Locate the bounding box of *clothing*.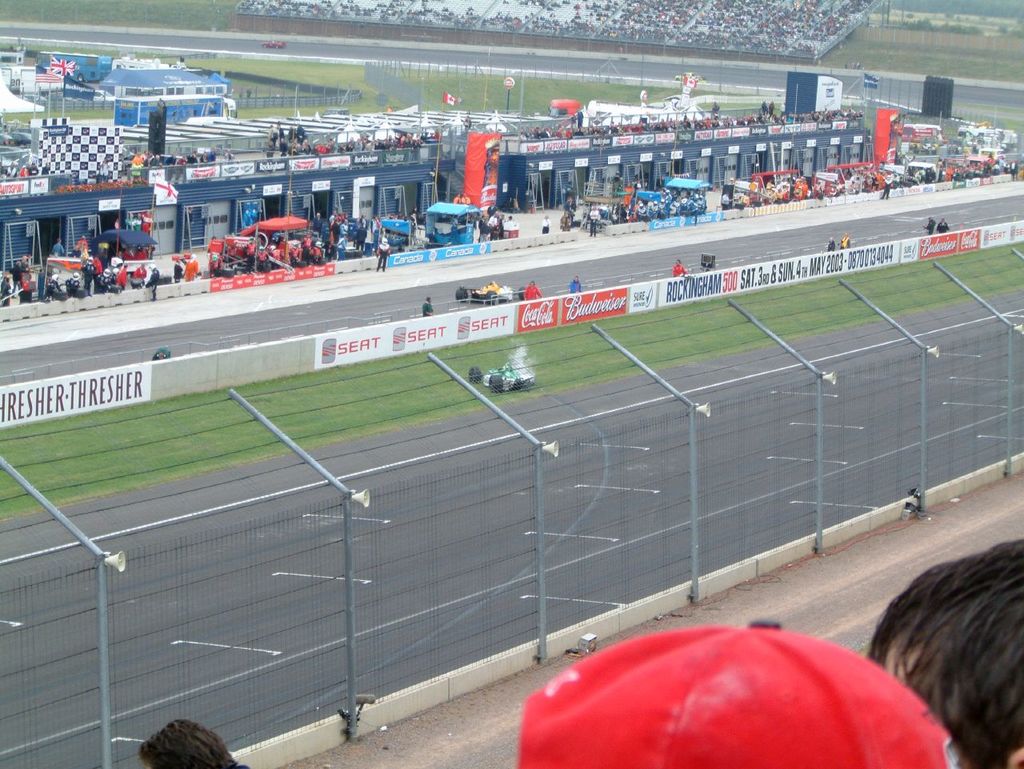
Bounding box: 925 218 935 234.
